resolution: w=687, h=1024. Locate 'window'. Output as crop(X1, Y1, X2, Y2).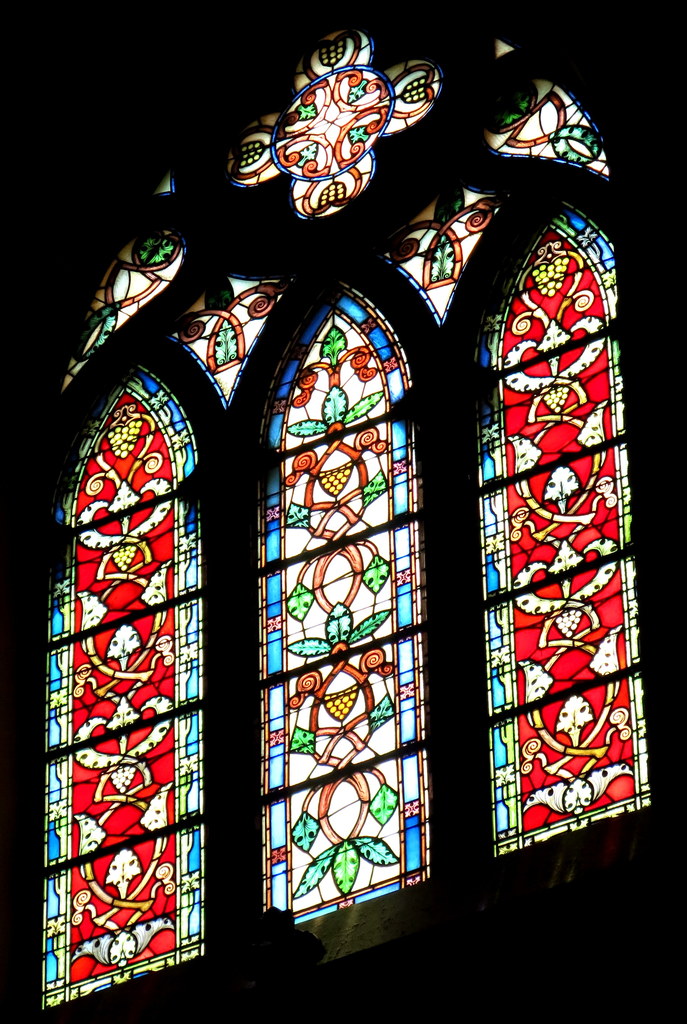
crop(1, 0, 686, 995).
